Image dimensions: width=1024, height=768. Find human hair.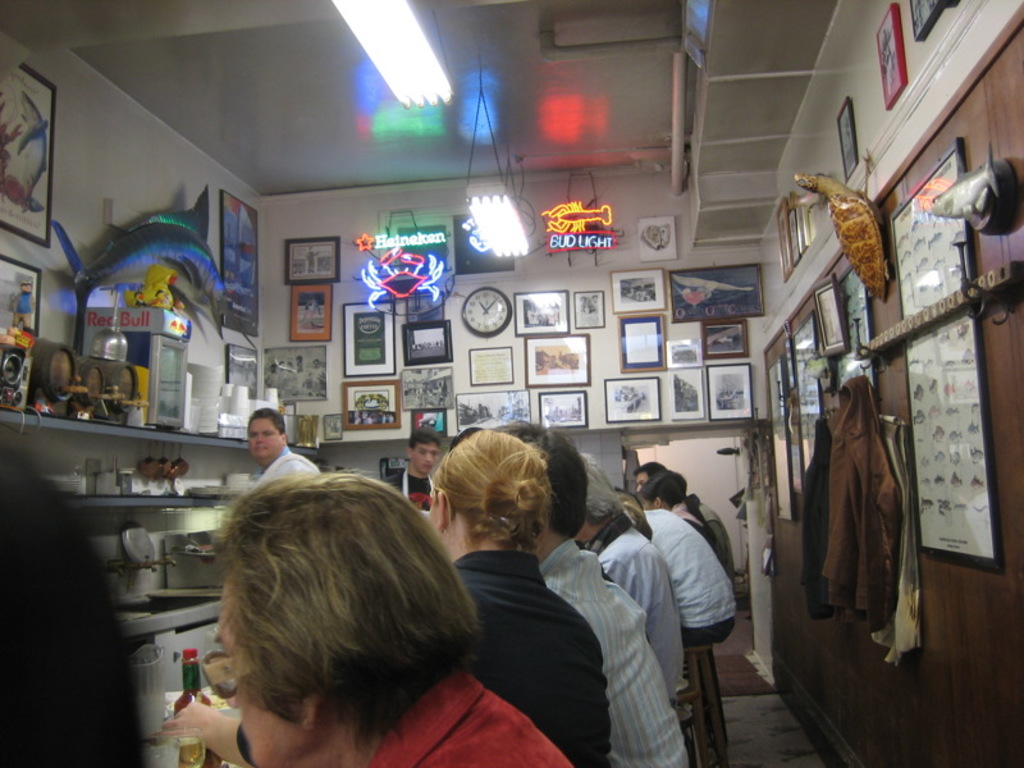
(x1=197, y1=484, x2=484, y2=754).
